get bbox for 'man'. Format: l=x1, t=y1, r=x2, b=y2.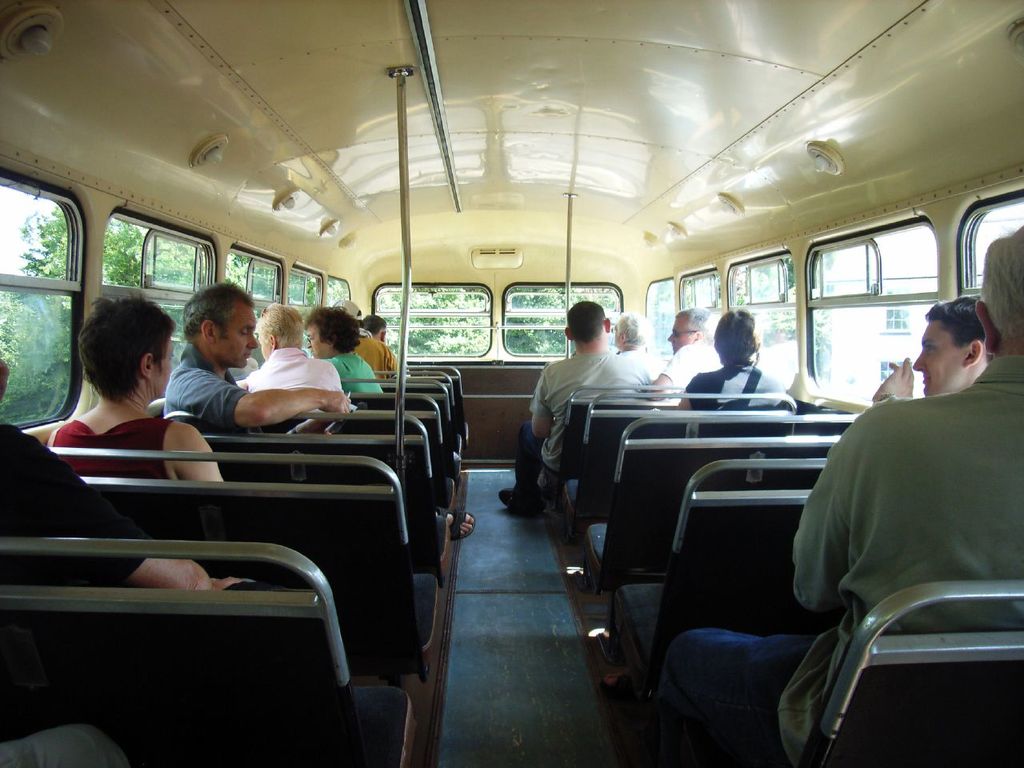
l=155, t=282, r=355, b=438.
